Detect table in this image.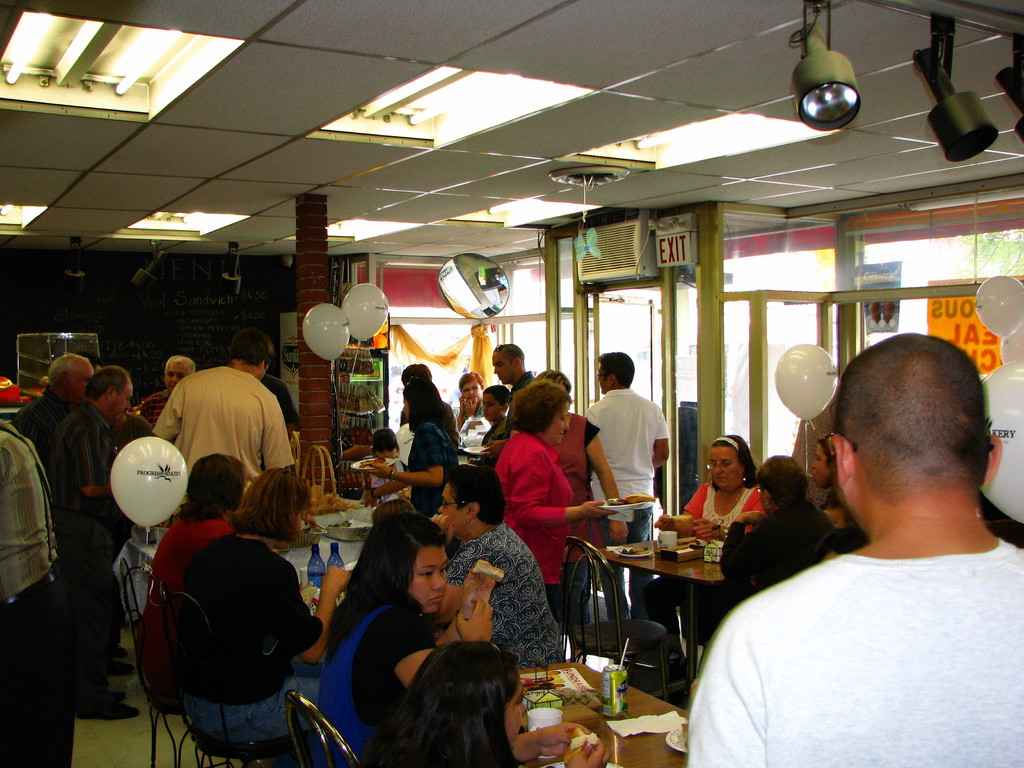
Detection: bbox=(114, 487, 385, 621).
